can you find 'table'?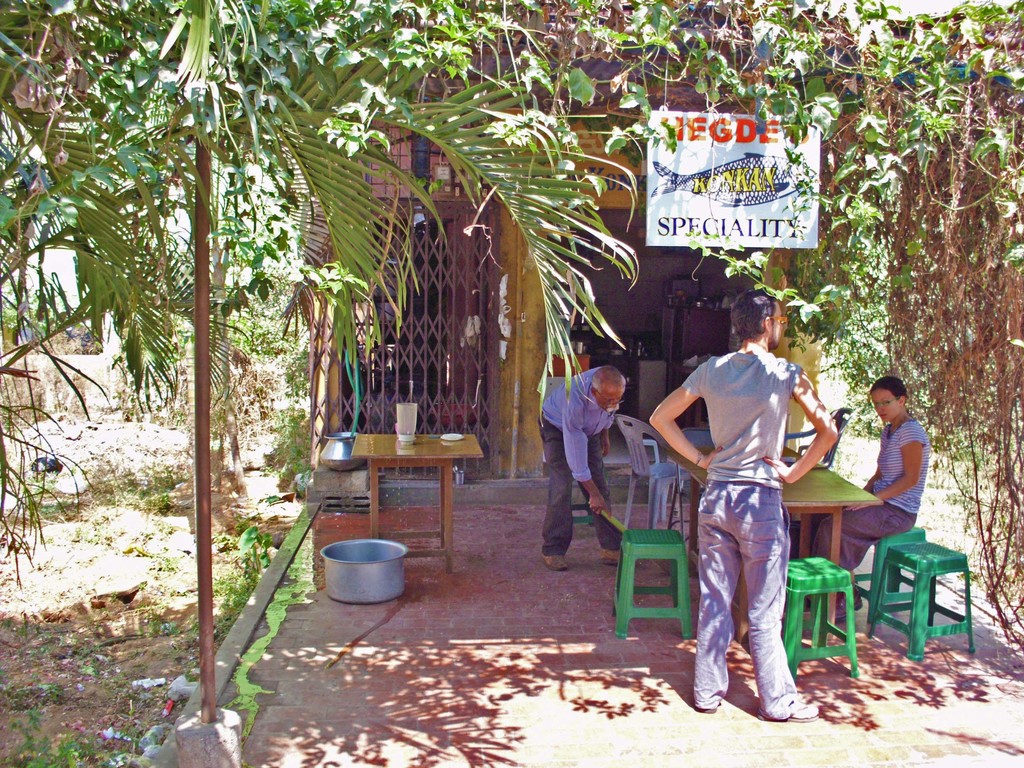
Yes, bounding box: select_region(659, 435, 887, 641).
